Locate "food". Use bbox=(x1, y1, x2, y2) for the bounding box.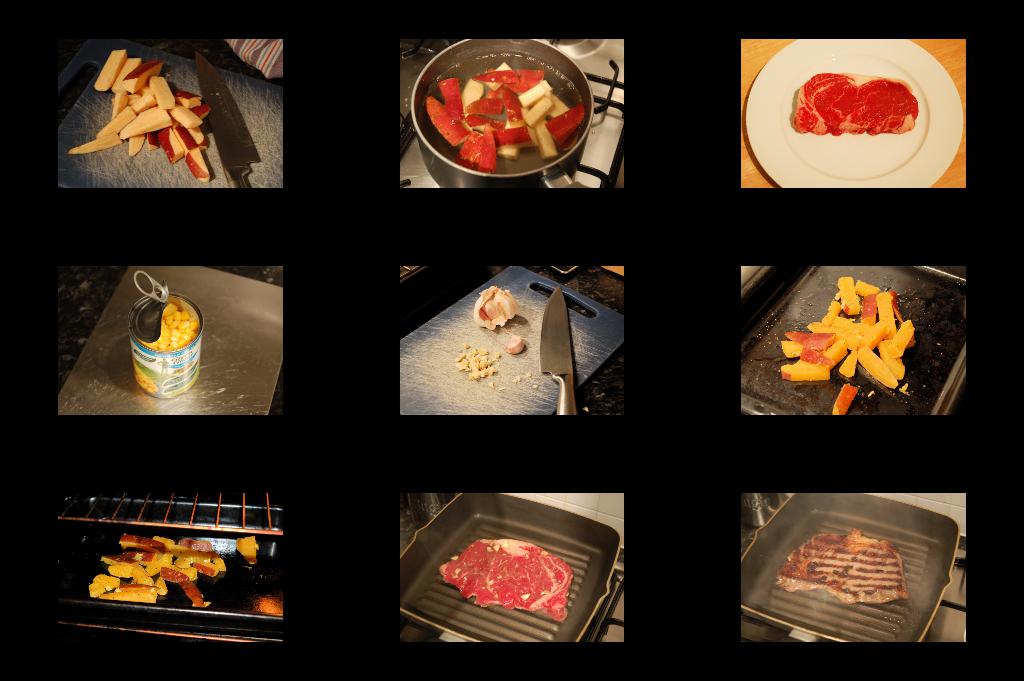
bbox=(66, 49, 211, 186).
